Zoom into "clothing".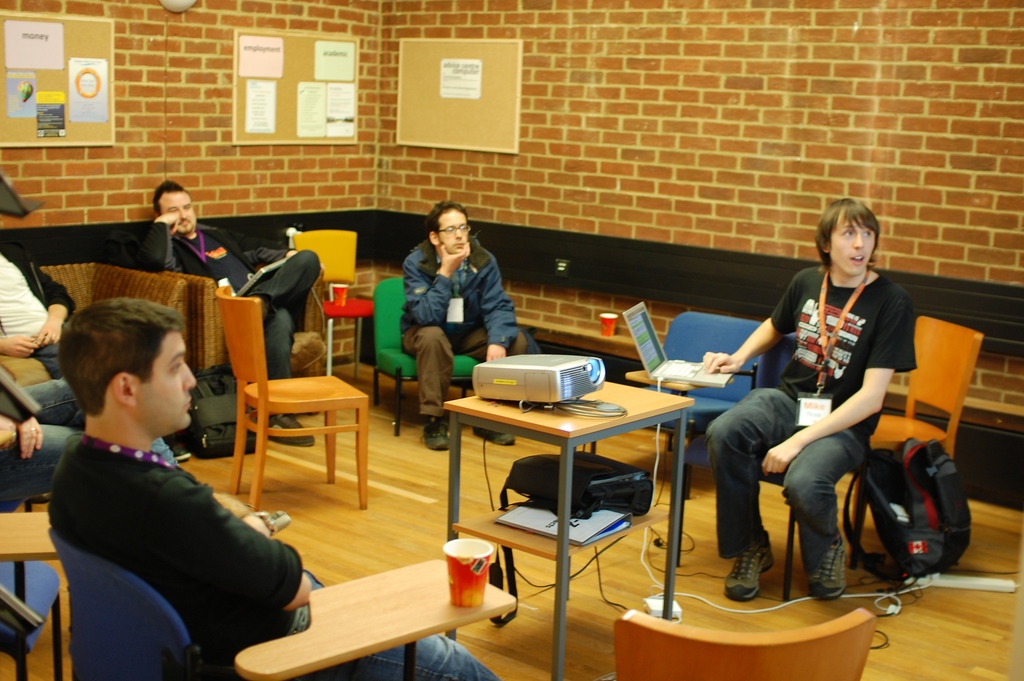
Zoom target: locate(1, 366, 83, 506).
